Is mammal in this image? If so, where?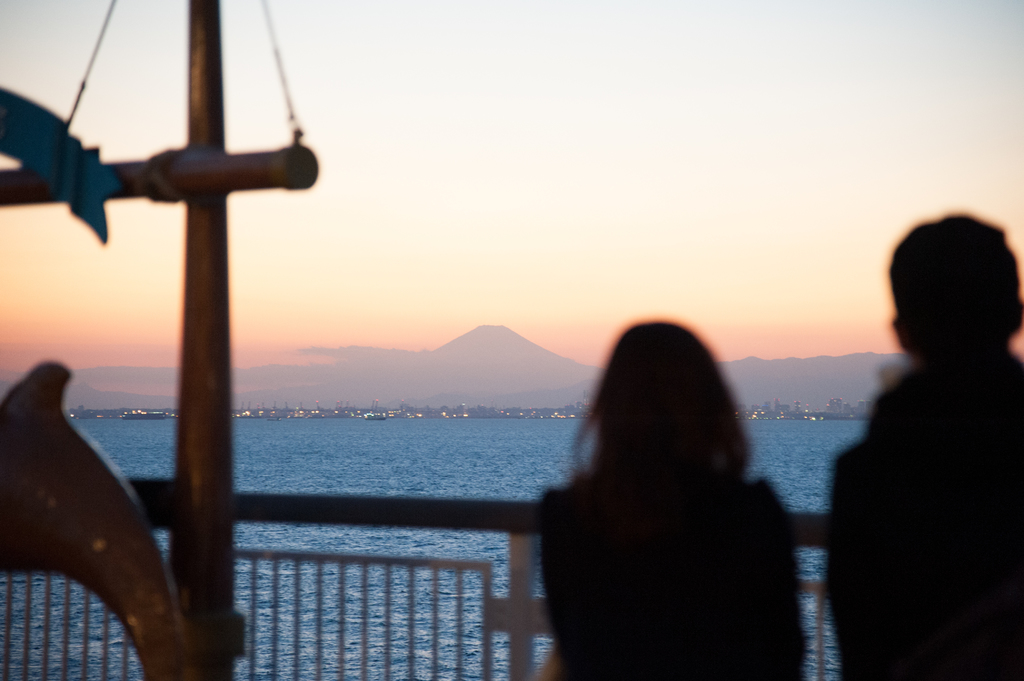
Yes, at rect(527, 292, 829, 657).
